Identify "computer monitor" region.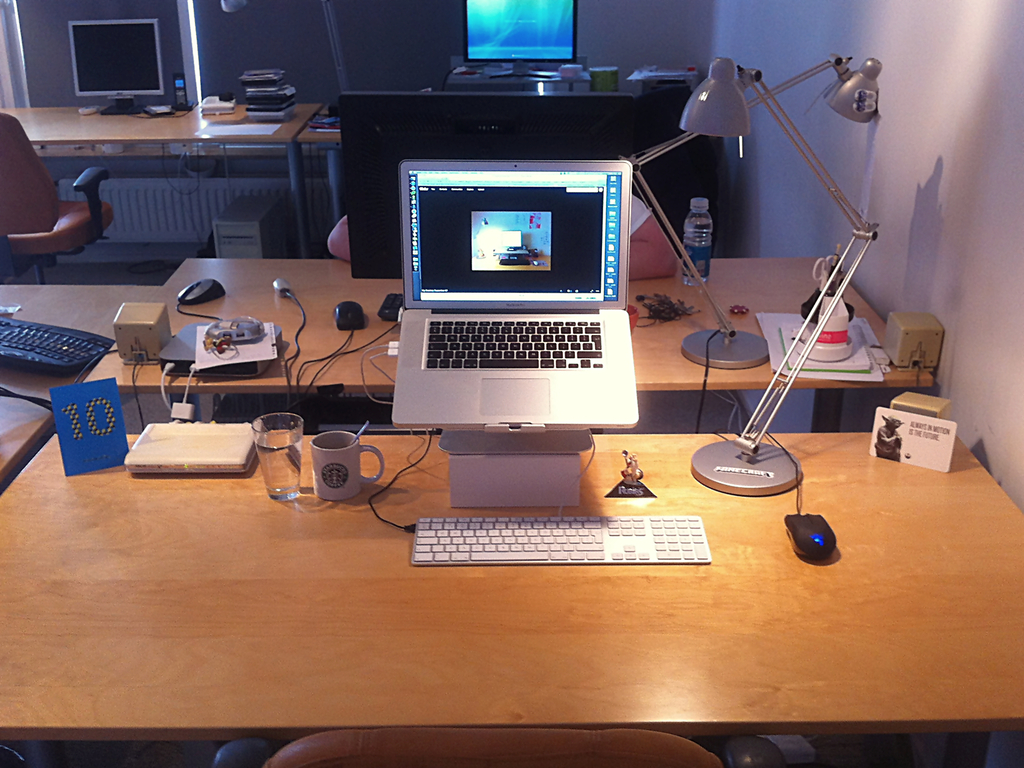
Region: (46, 8, 176, 108).
